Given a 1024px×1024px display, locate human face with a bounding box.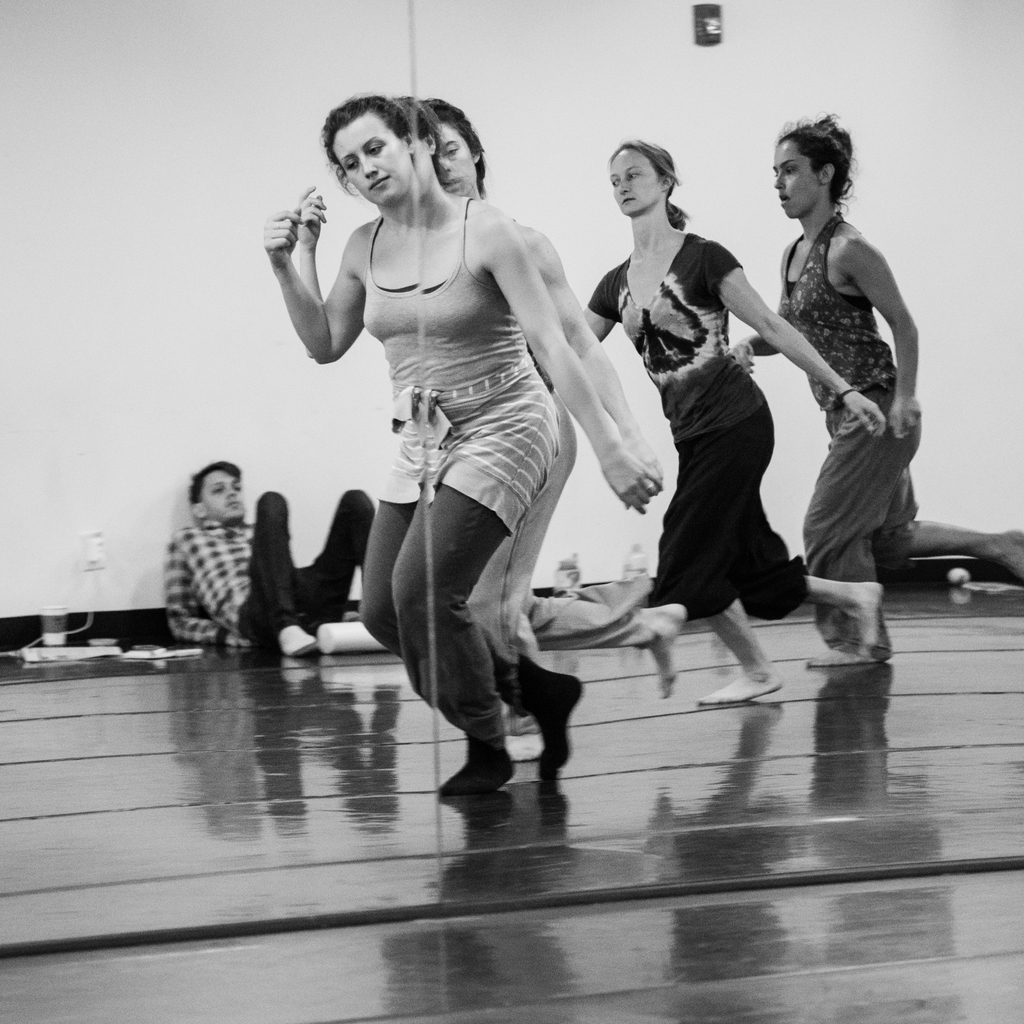
Located: [left=330, top=113, right=410, bottom=209].
